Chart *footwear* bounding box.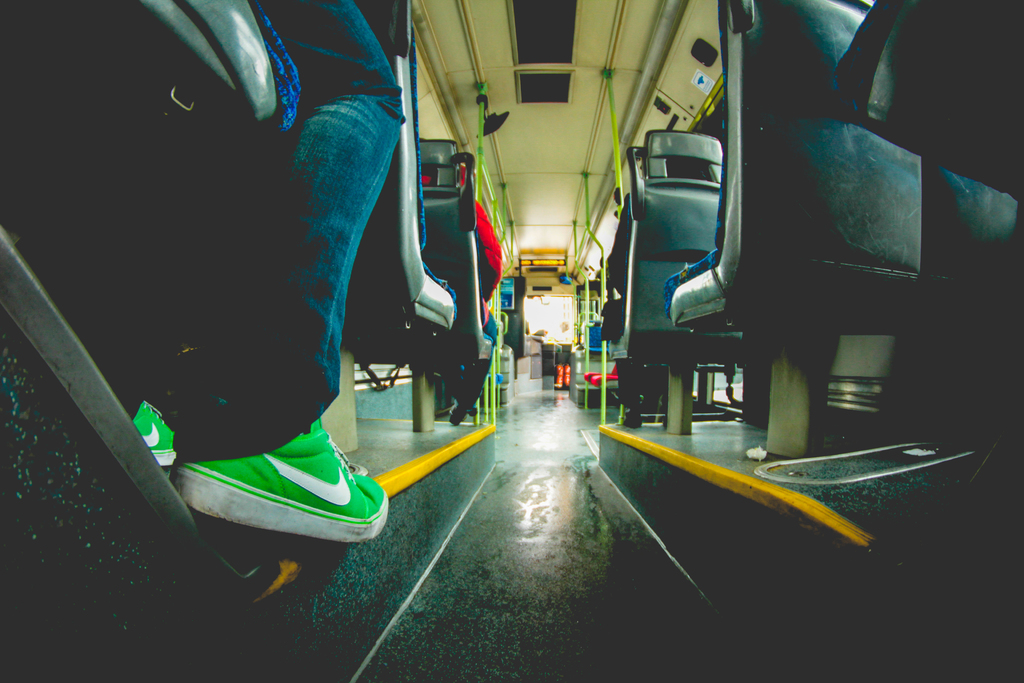
Charted: pyautogui.locateOnScreen(171, 394, 386, 548).
